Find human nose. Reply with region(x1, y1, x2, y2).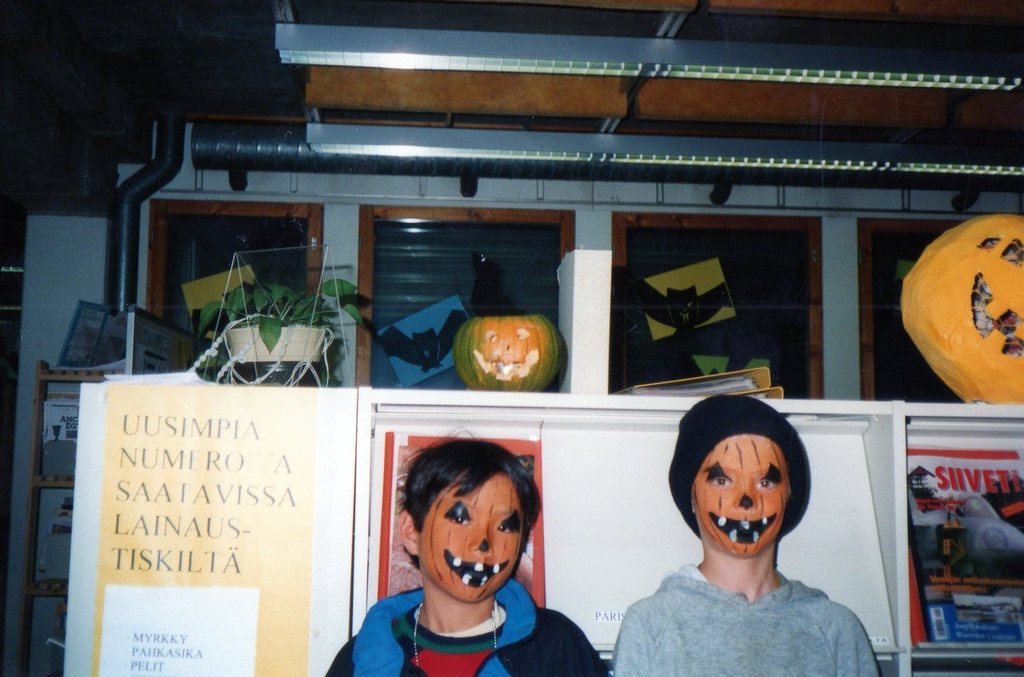
region(467, 513, 493, 551).
